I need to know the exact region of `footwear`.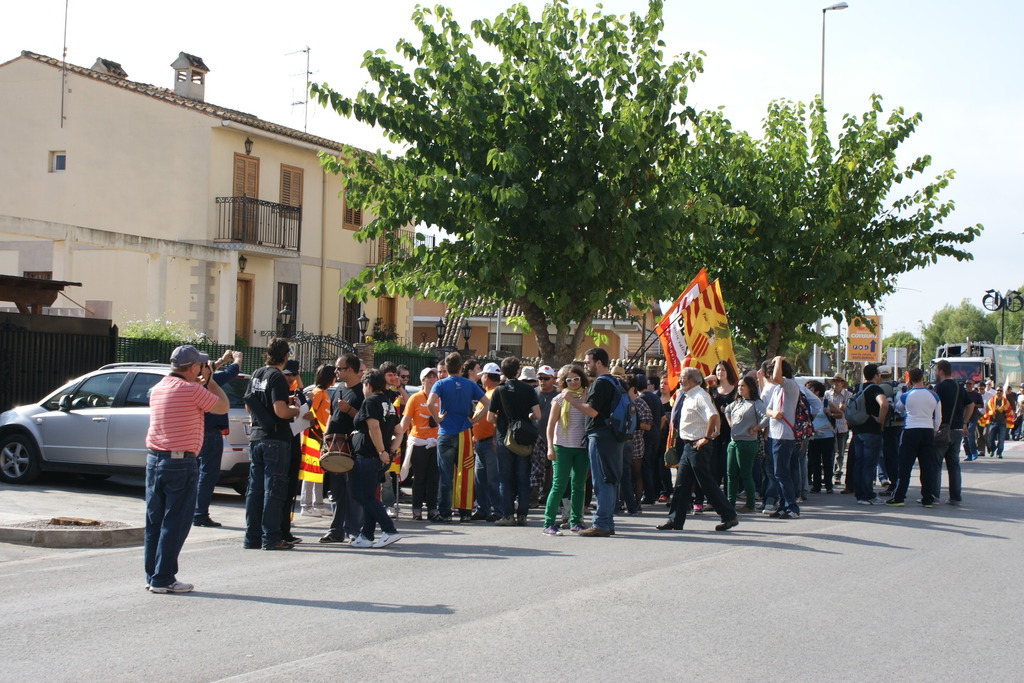
Region: {"left": 834, "top": 475, "right": 843, "bottom": 484}.
